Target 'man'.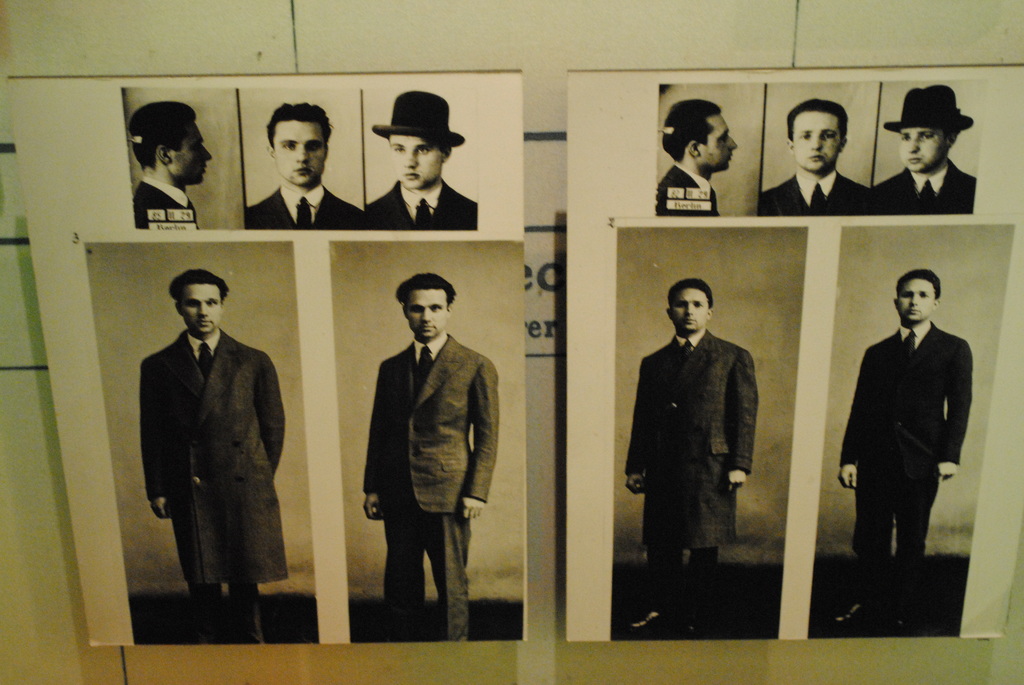
Target region: detection(871, 80, 975, 214).
